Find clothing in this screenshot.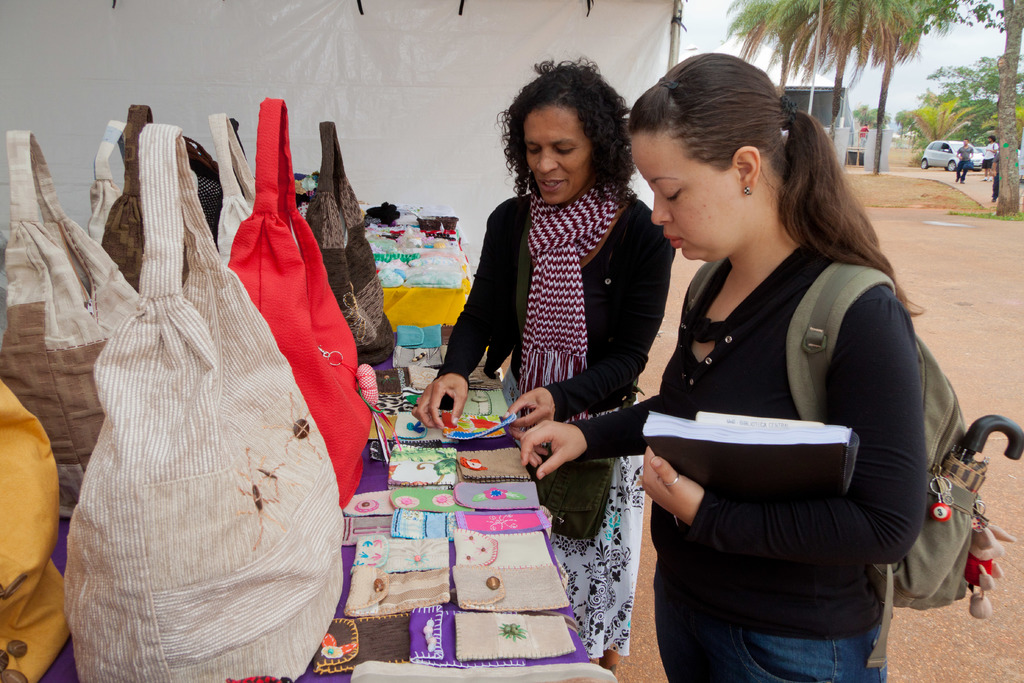
The bounding box for clothing is box(513, 186, 640, 407).
